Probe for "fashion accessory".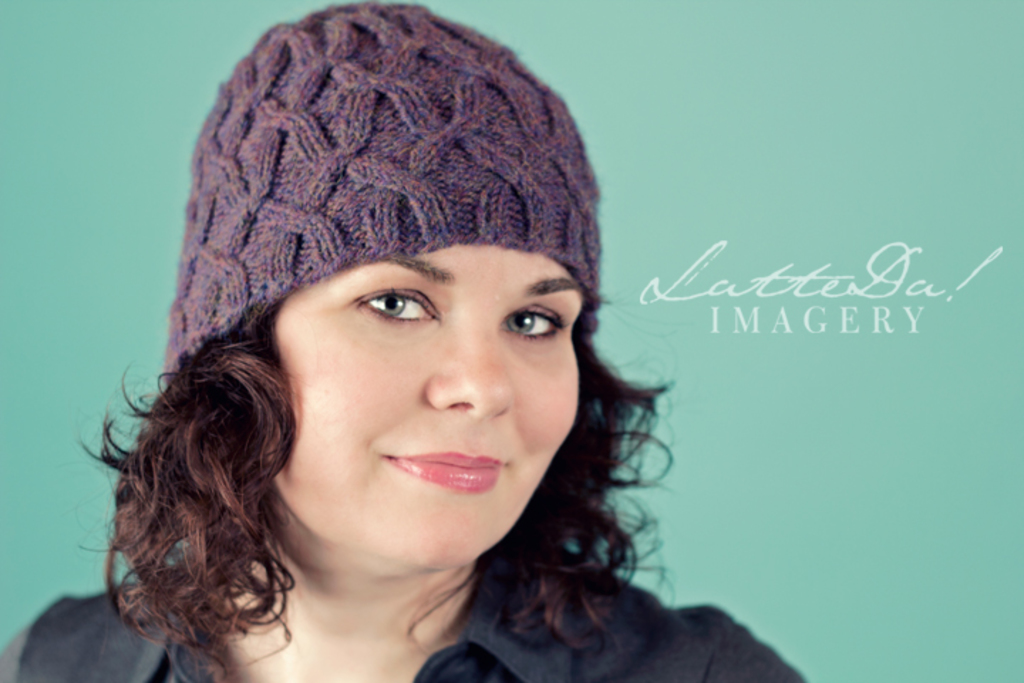
Probe result: 155/0/613/360.
